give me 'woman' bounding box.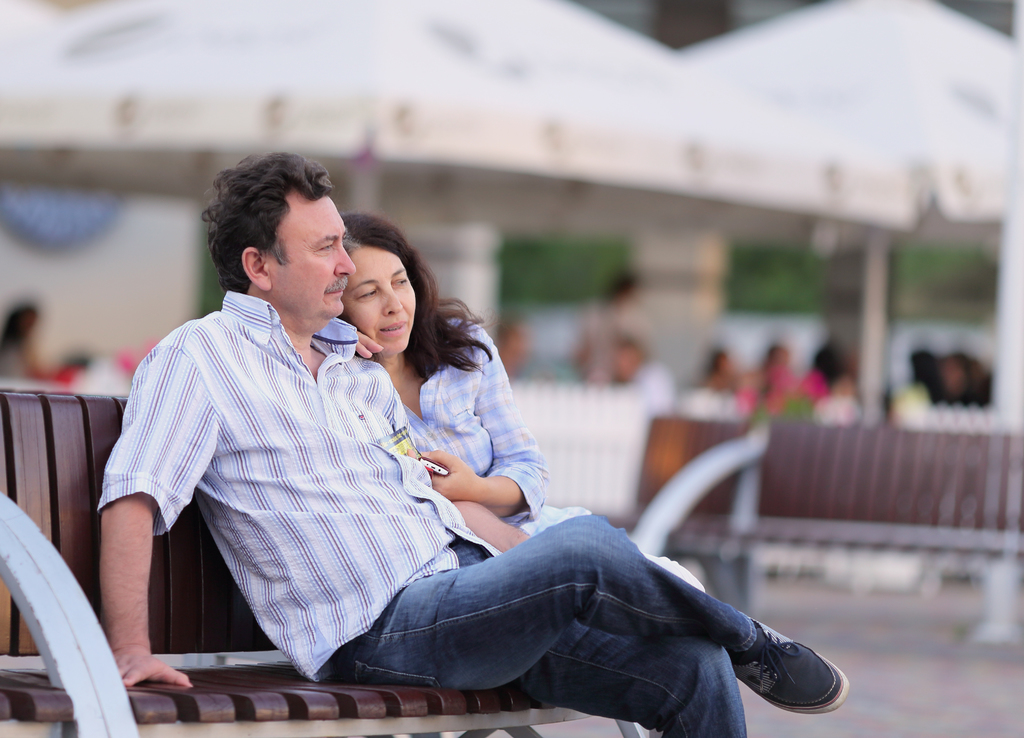
[254, 211, 597, 697].
